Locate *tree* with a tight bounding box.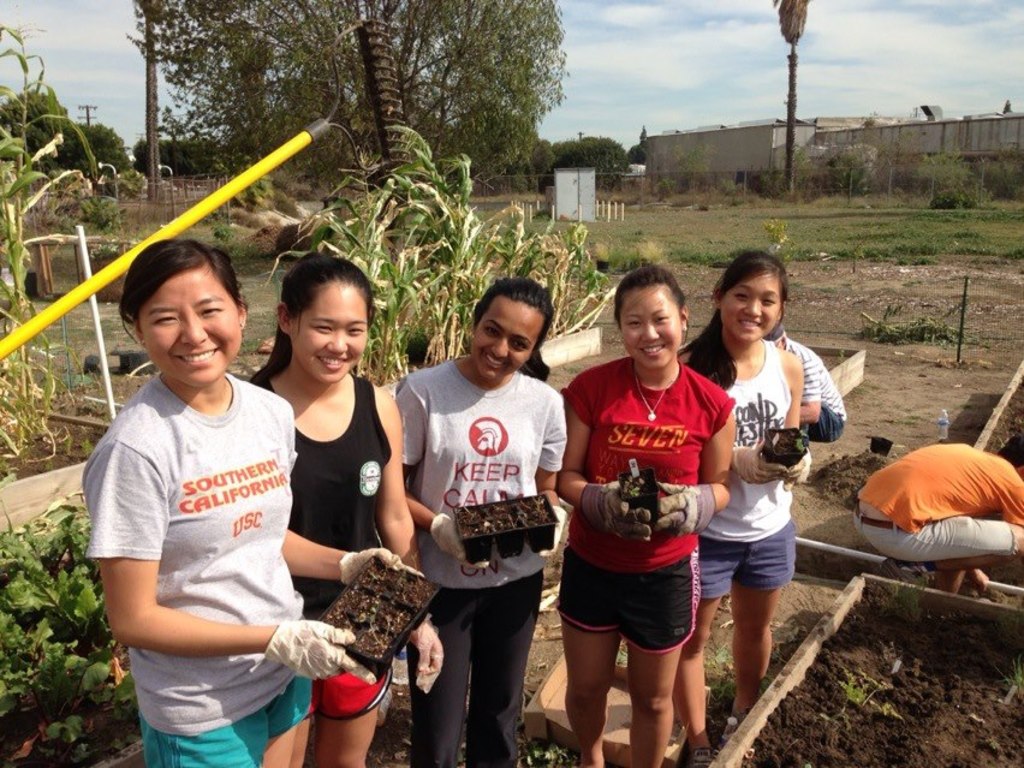
[113, 0, 578, 179].
